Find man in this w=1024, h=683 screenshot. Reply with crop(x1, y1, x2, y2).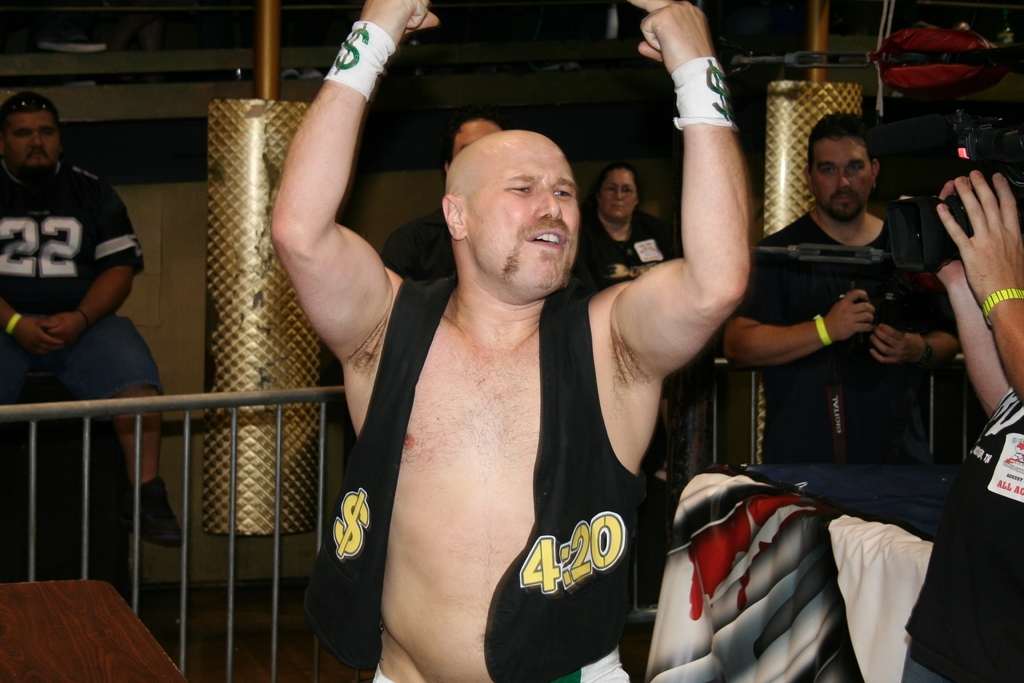
crop(725, 106, 961, 479).
